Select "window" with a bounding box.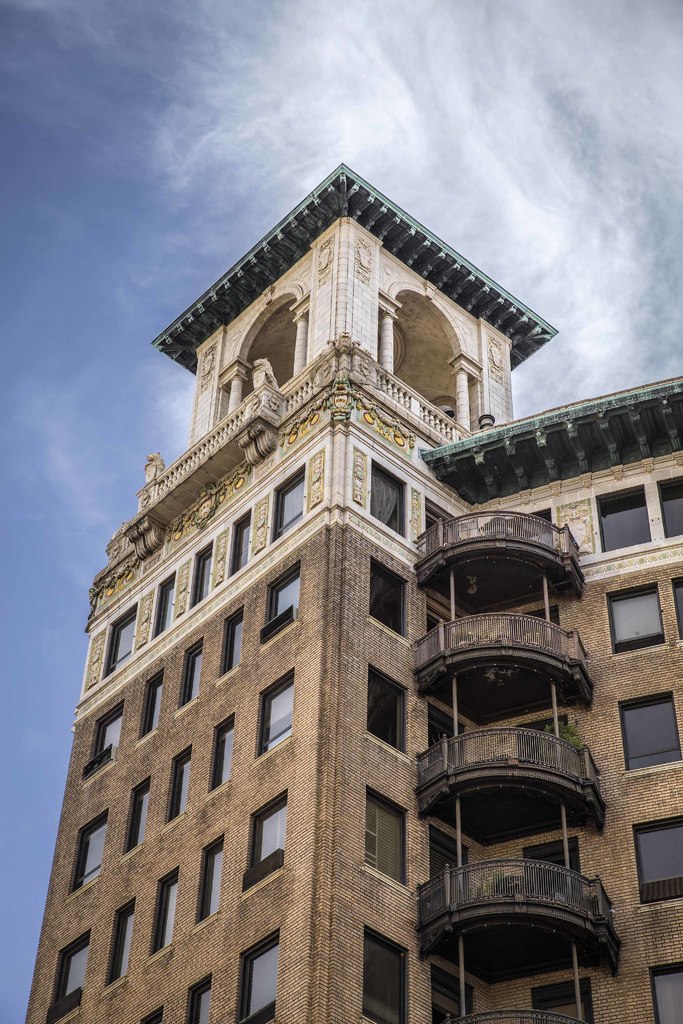
bbox(243, 788, 287, 896).
